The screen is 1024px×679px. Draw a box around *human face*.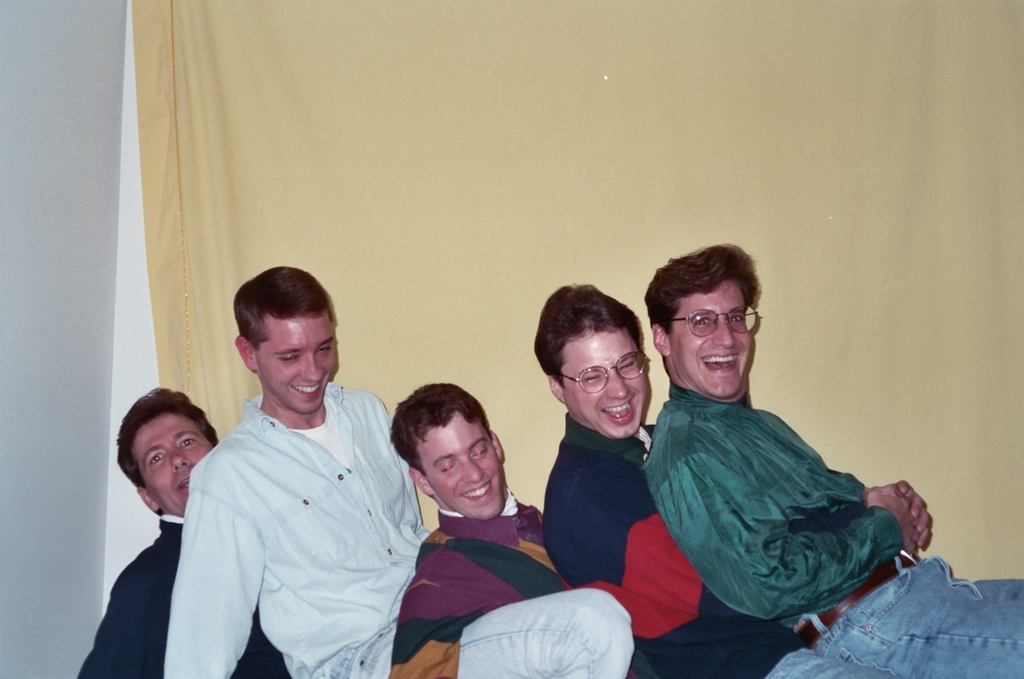
417:412:501:519.
